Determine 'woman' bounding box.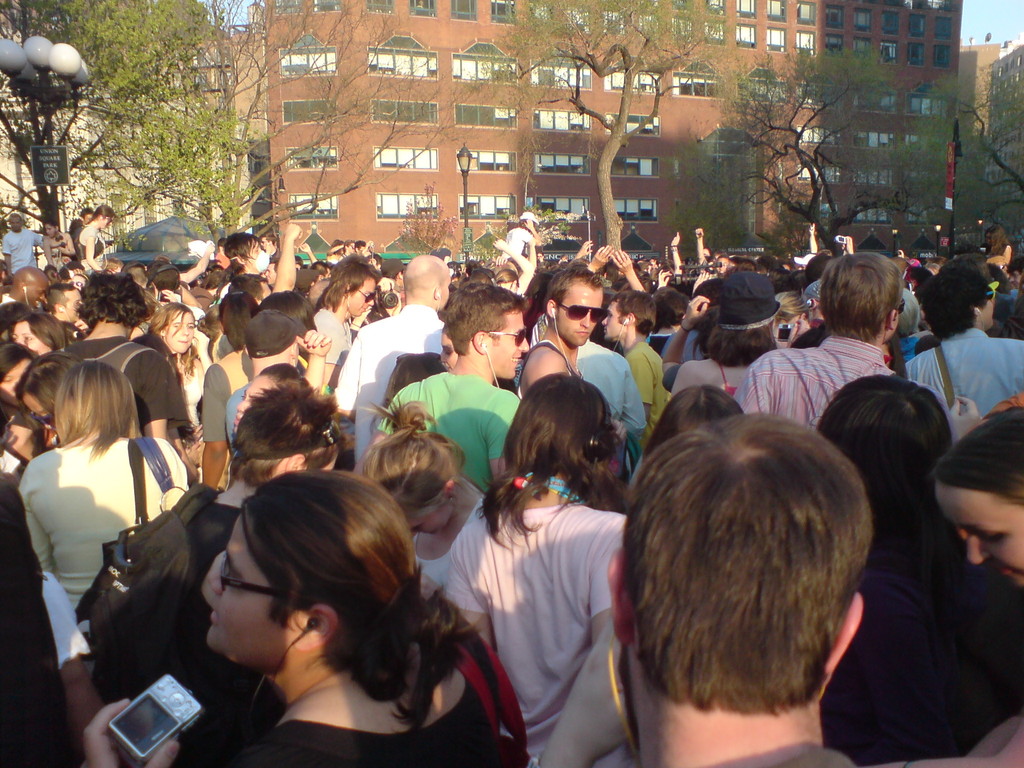
Determined: x1=81 y1=468 x2=529 y2=767.
